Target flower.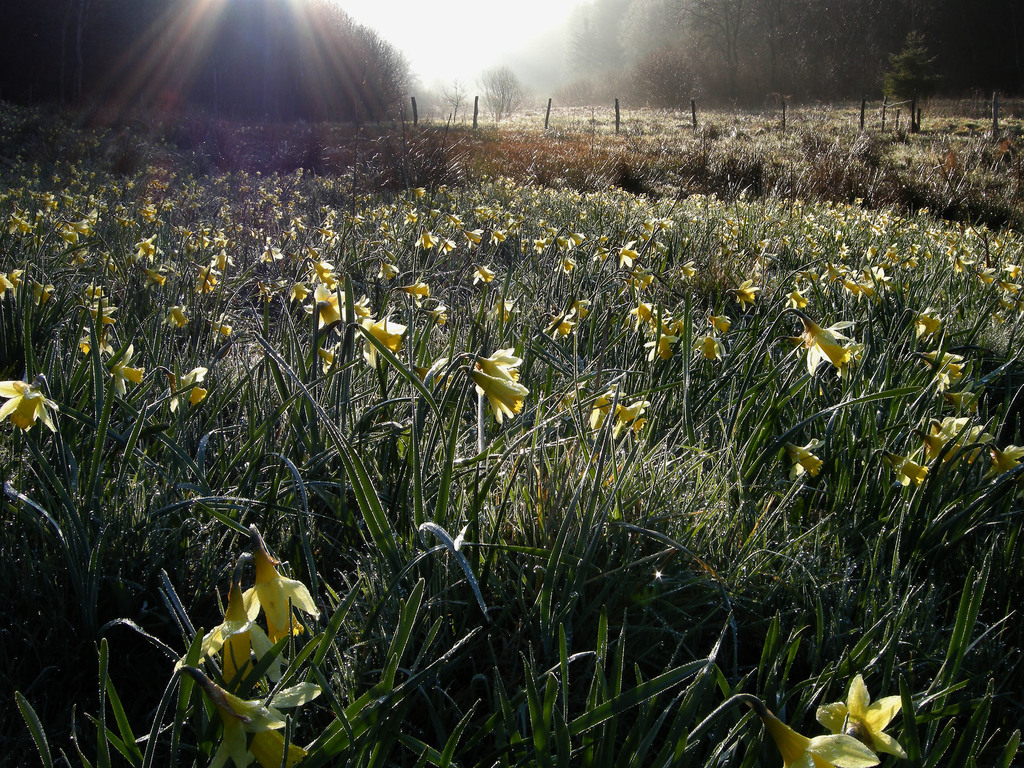
Target region: BBox(888, 450, 928, 495).
